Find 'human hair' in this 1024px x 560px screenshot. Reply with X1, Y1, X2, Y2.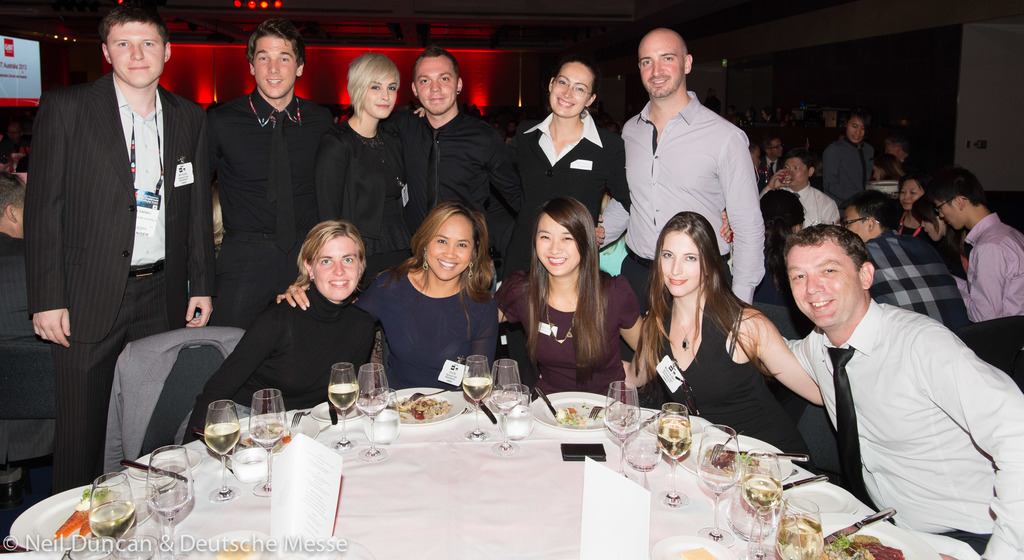
349, 53, 403, 117.
